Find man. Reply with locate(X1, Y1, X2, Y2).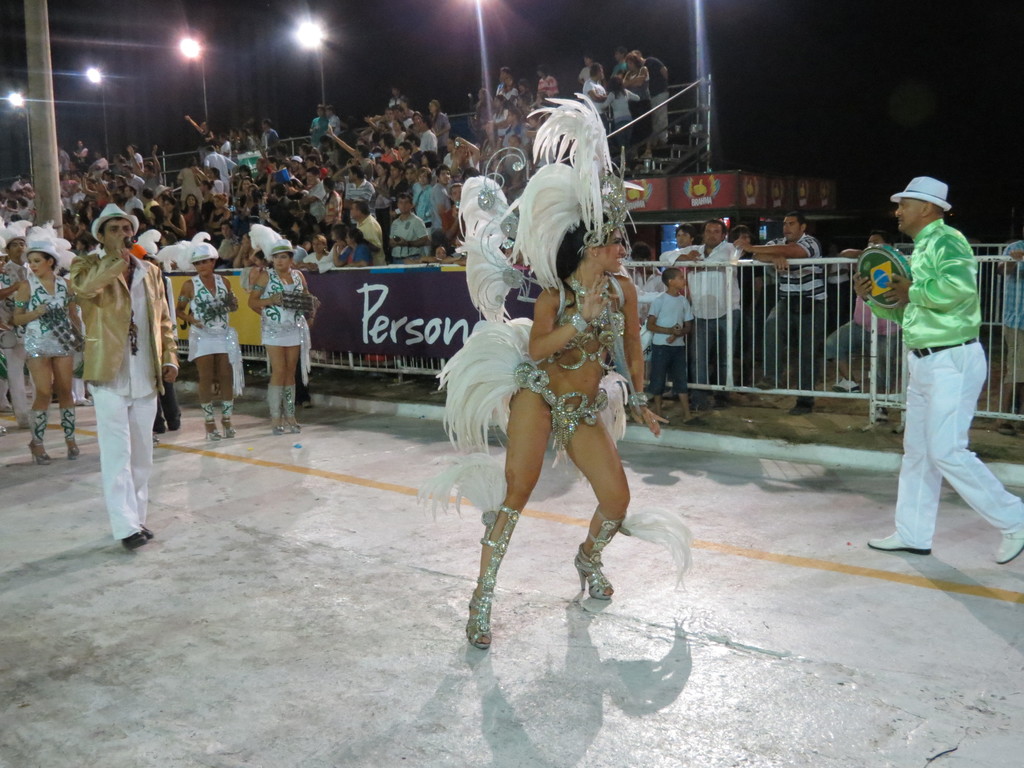
locate(428, 164, 452, 232).
